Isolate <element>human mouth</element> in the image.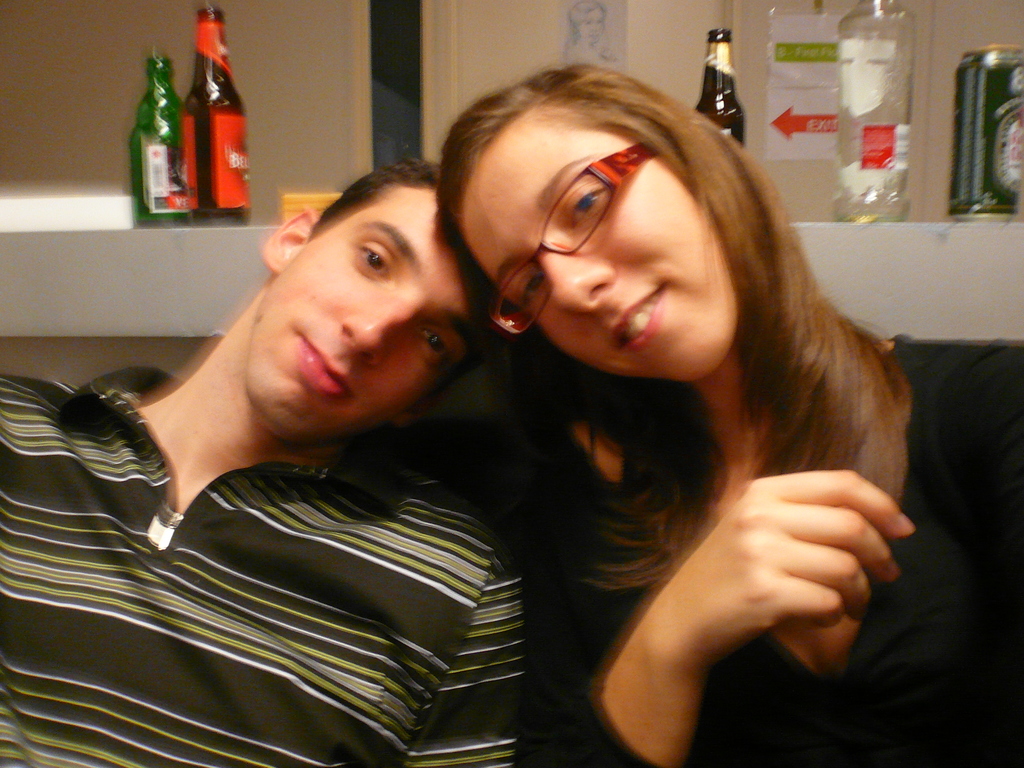
Isolated region: 286/326/358/399.
